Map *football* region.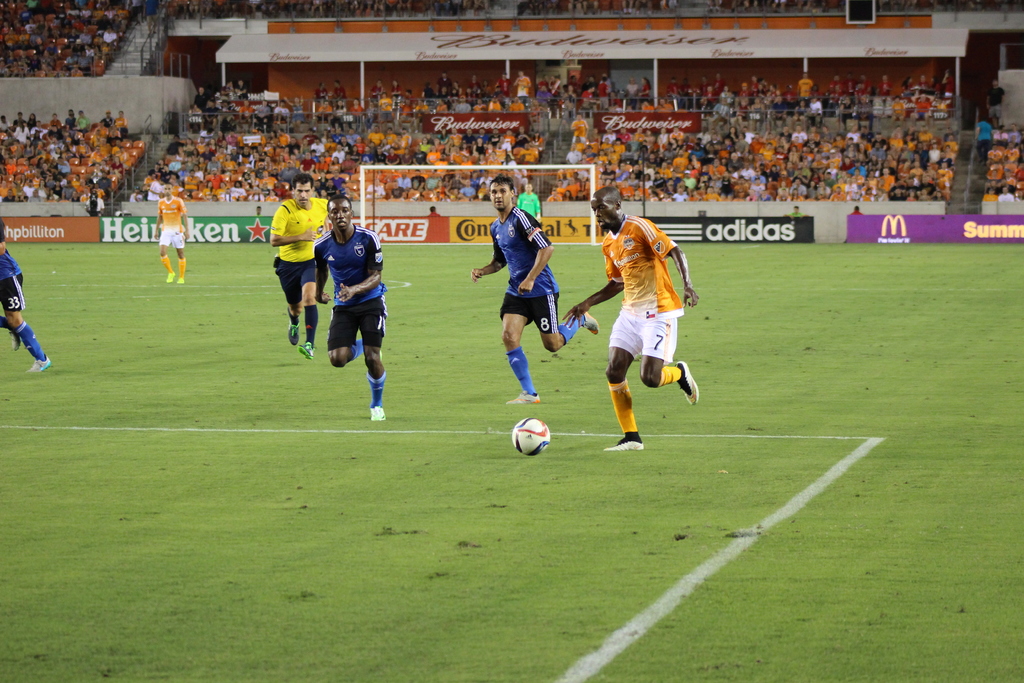
Mapped to (507,418,550,456).
